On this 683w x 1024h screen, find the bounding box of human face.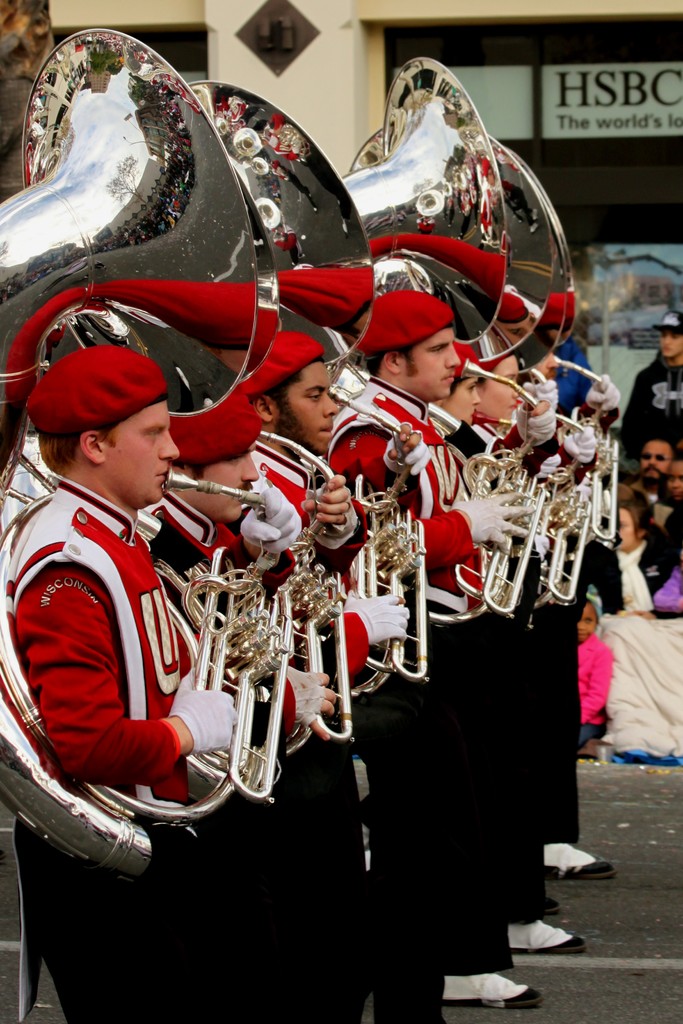
Bounding box: (left=105, top=399, right=175, bottom=504).
